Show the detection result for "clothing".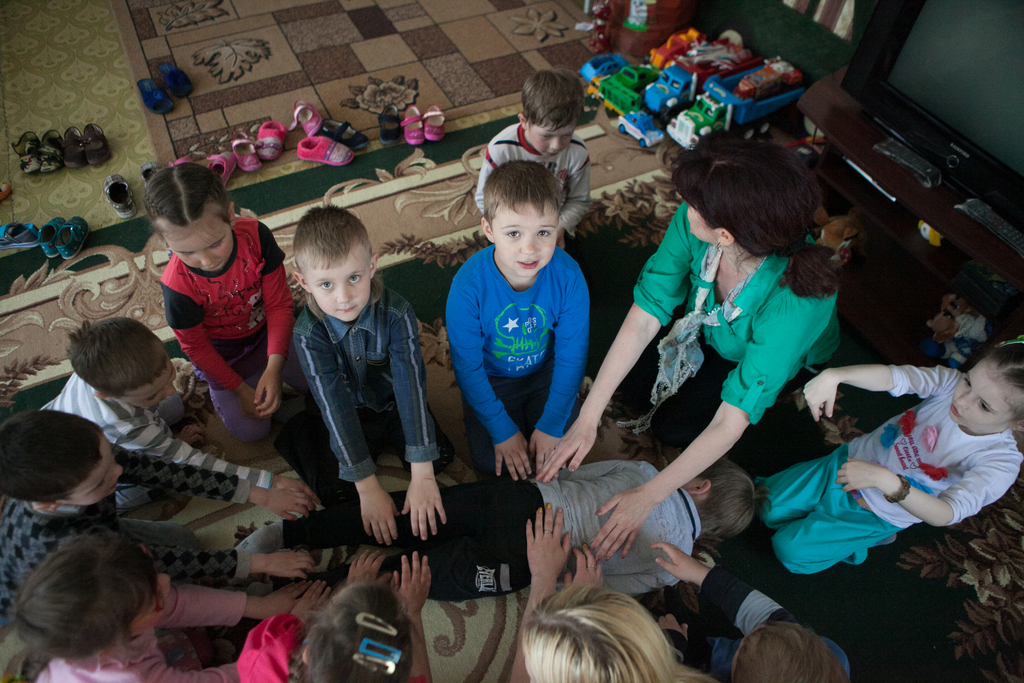
detection(477, 125, 595, 240).
